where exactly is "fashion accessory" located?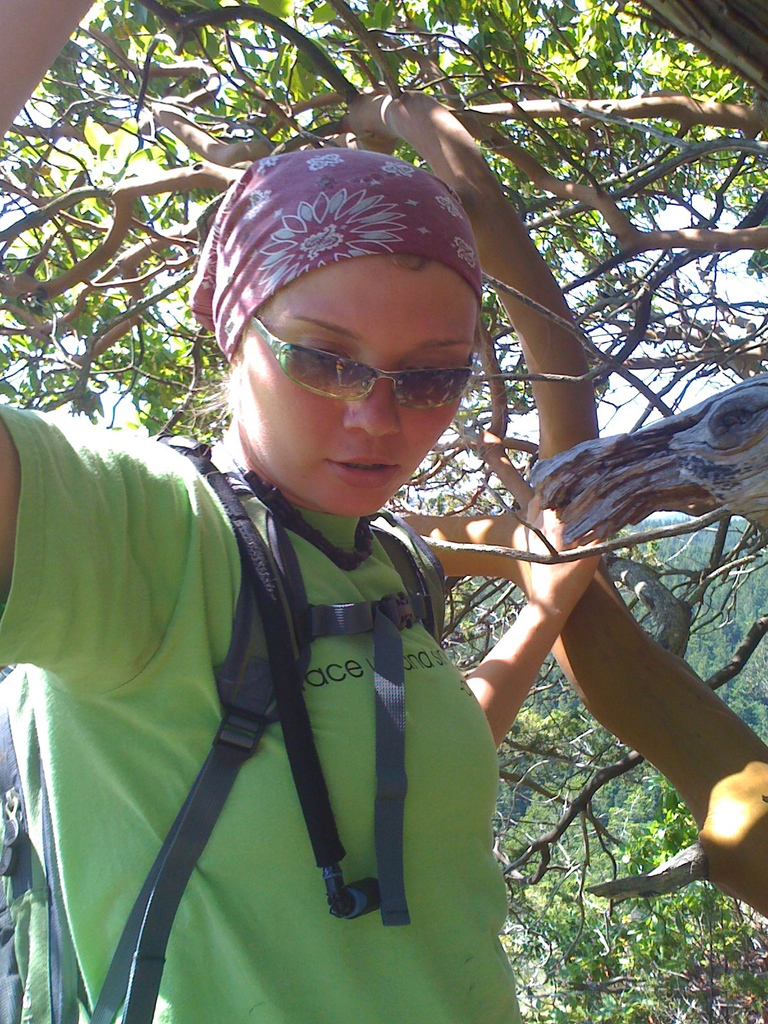
Its bounding box is <box>0,433,445,1023</box>.
